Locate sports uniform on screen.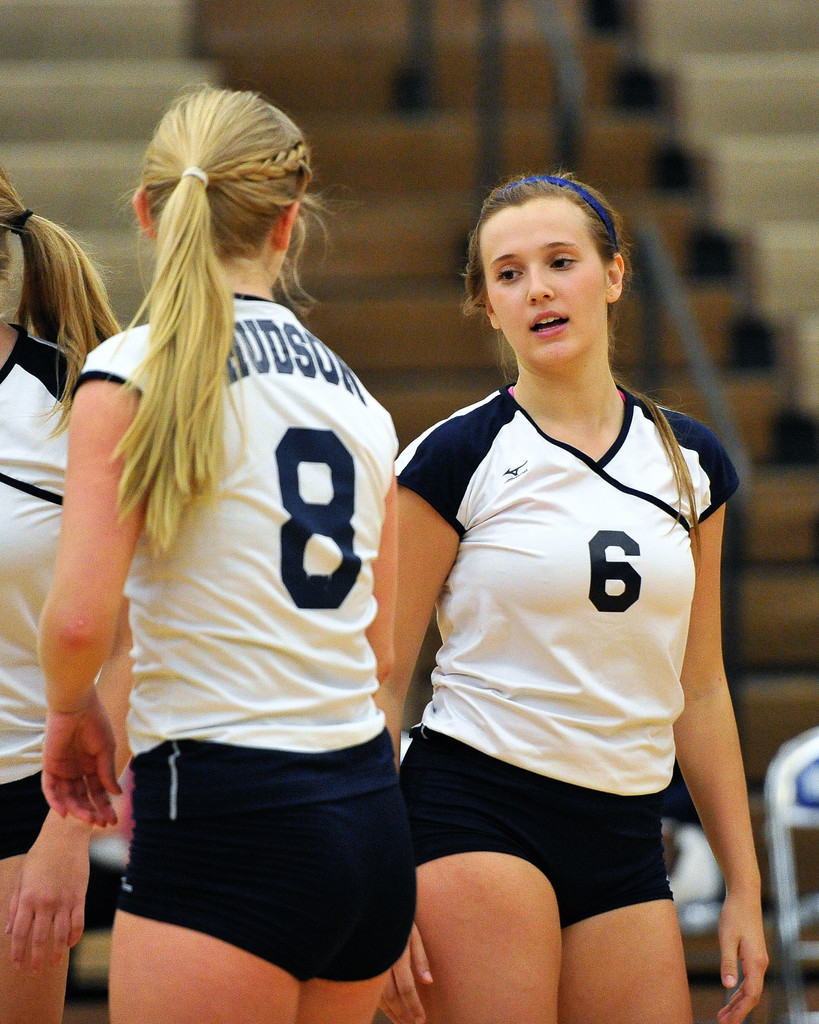
On screen at l=0, t=337, r=75, b=886.
